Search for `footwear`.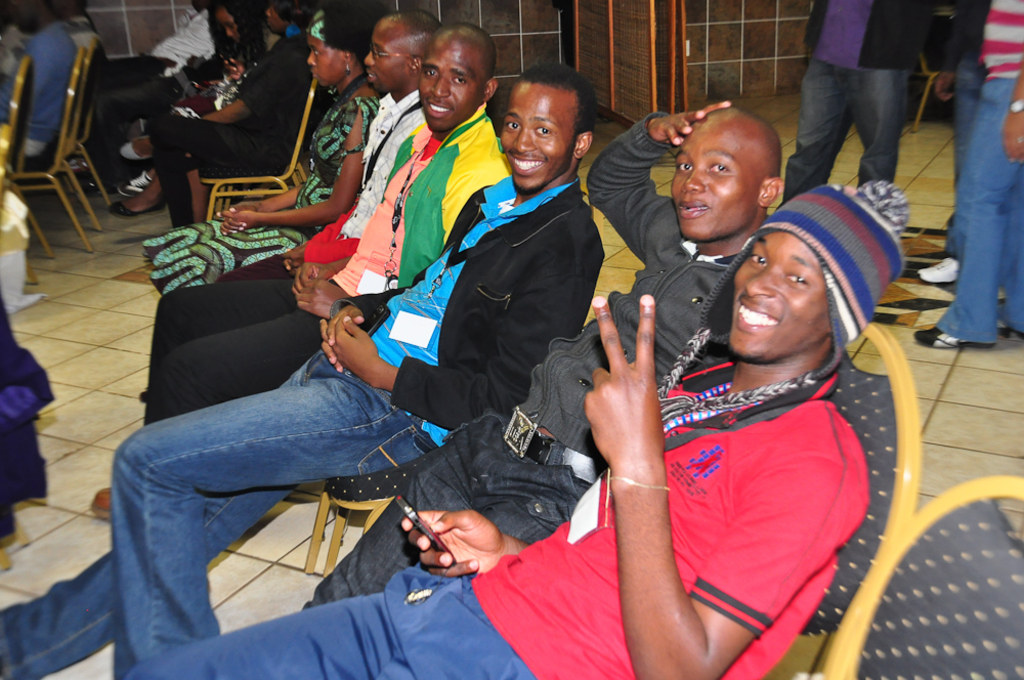
Found at x1=118 y1=171 x2=142 y2=198.
